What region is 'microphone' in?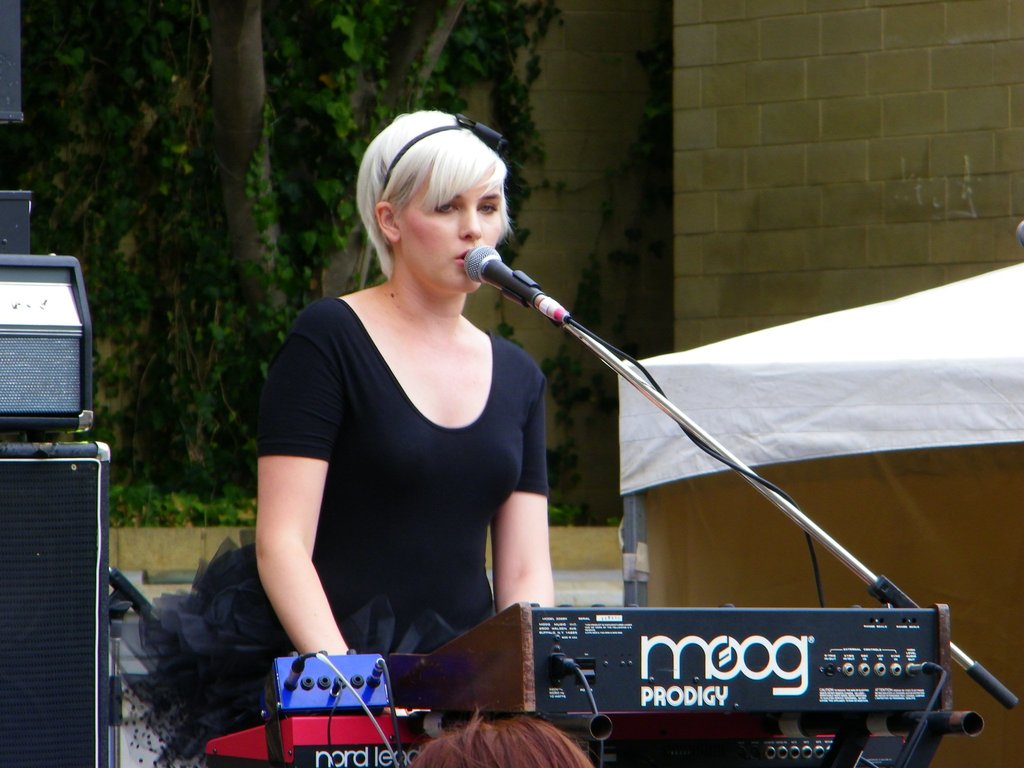
x1=467, y1=256, x2=579, y2=345.
